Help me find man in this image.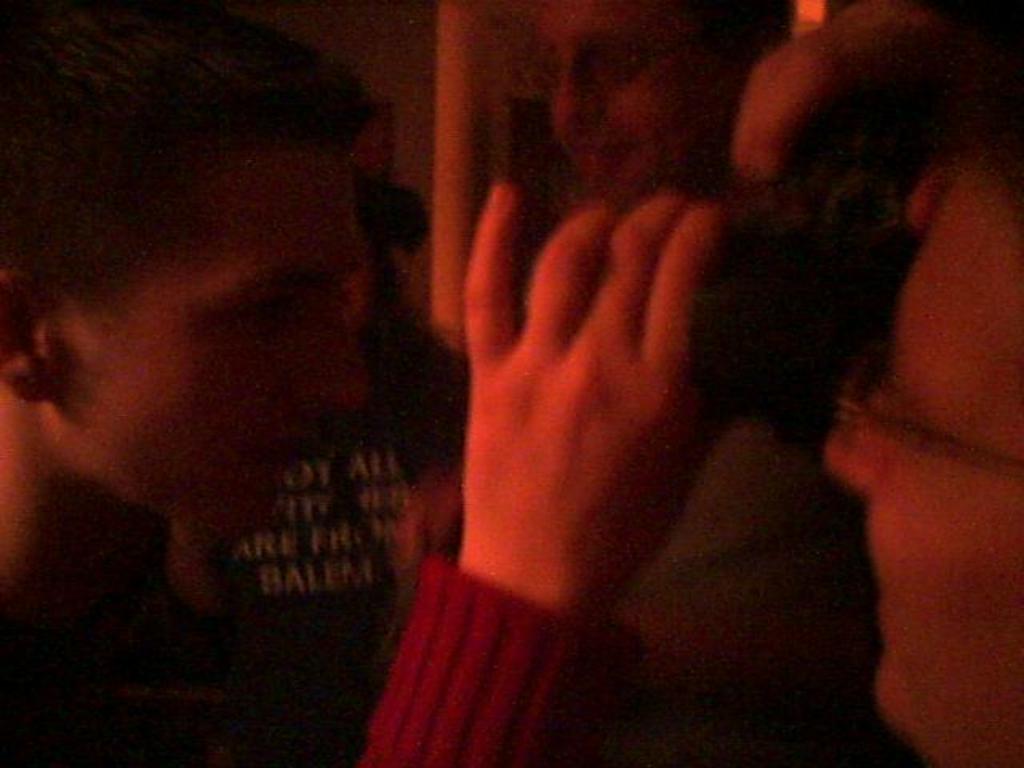
Found it: box(0, 0, 739, 766).
